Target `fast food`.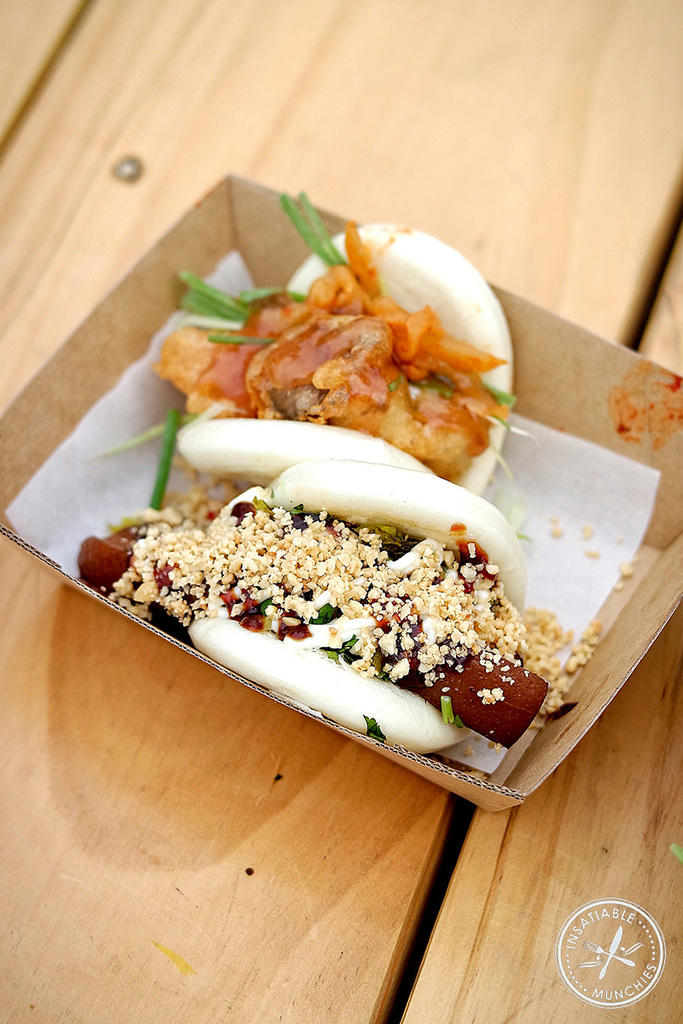
Target region: crop(154, 190, 503, 468).
